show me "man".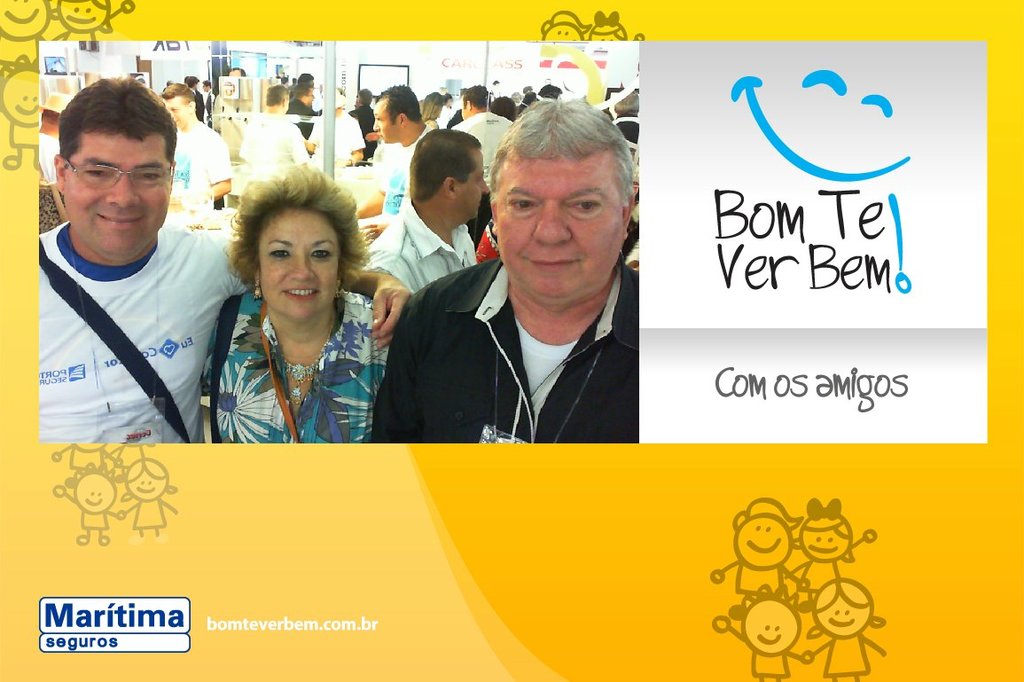
"man" is here: BBox(34, 75, 415, 447).
